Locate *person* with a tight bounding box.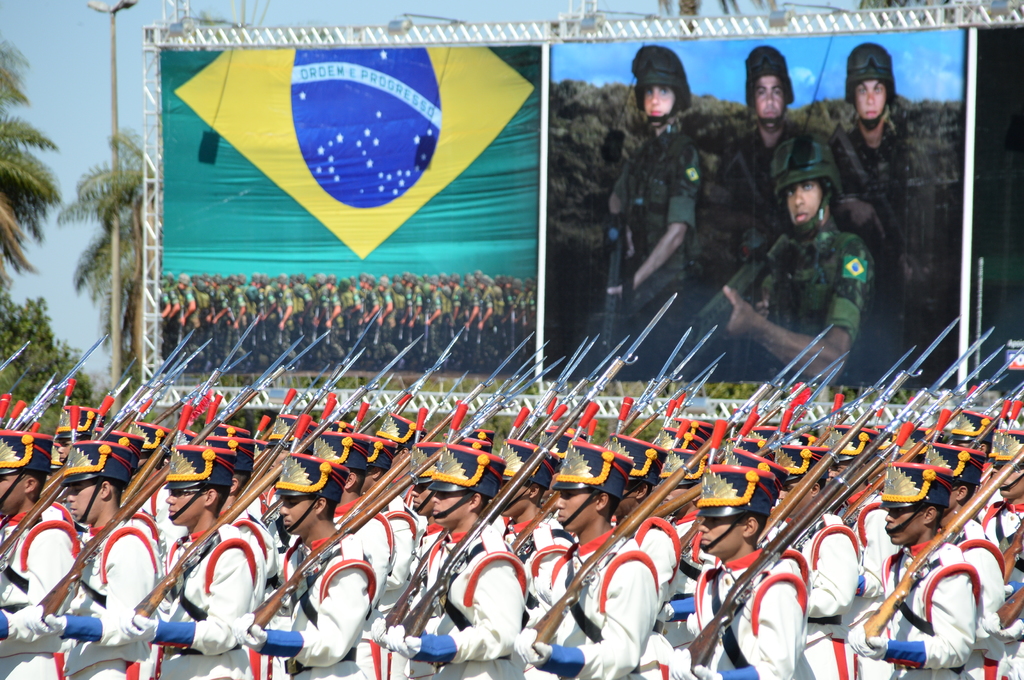
box(876, 461, 991, 678).
